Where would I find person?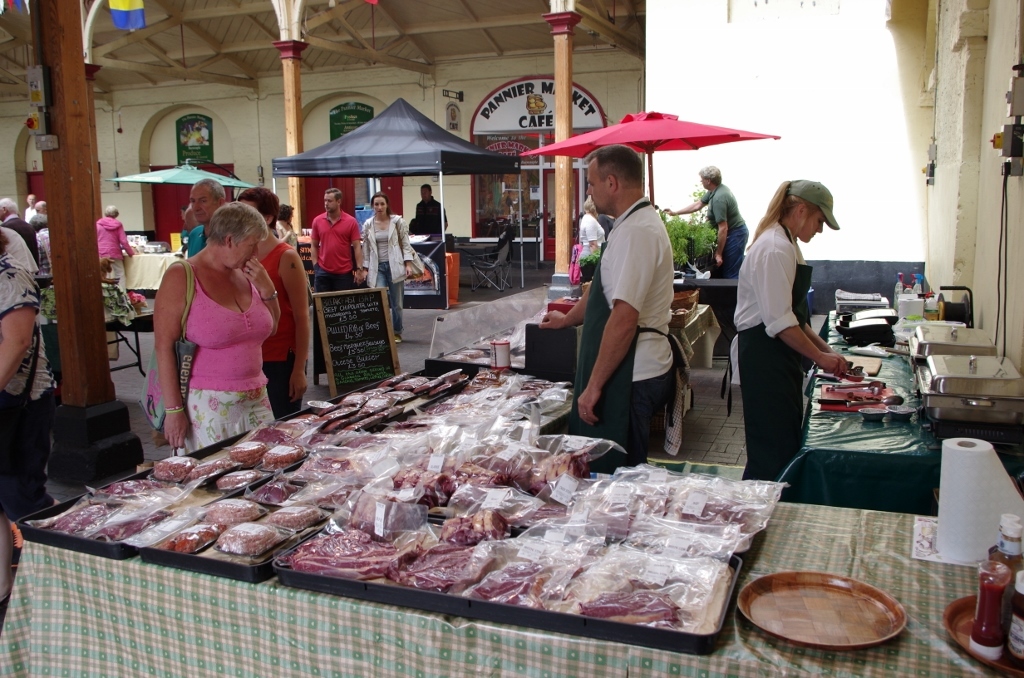
At bbox=(101, 200, 143, 318).
